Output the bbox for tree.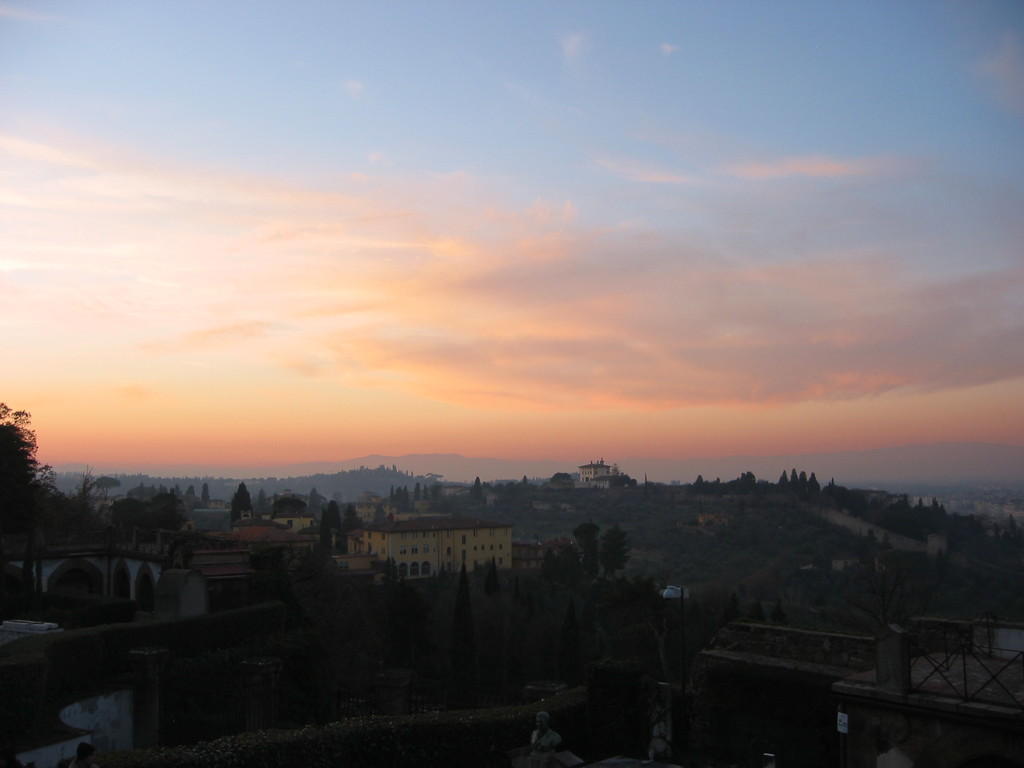
locate(438, 560, 447, 596).
